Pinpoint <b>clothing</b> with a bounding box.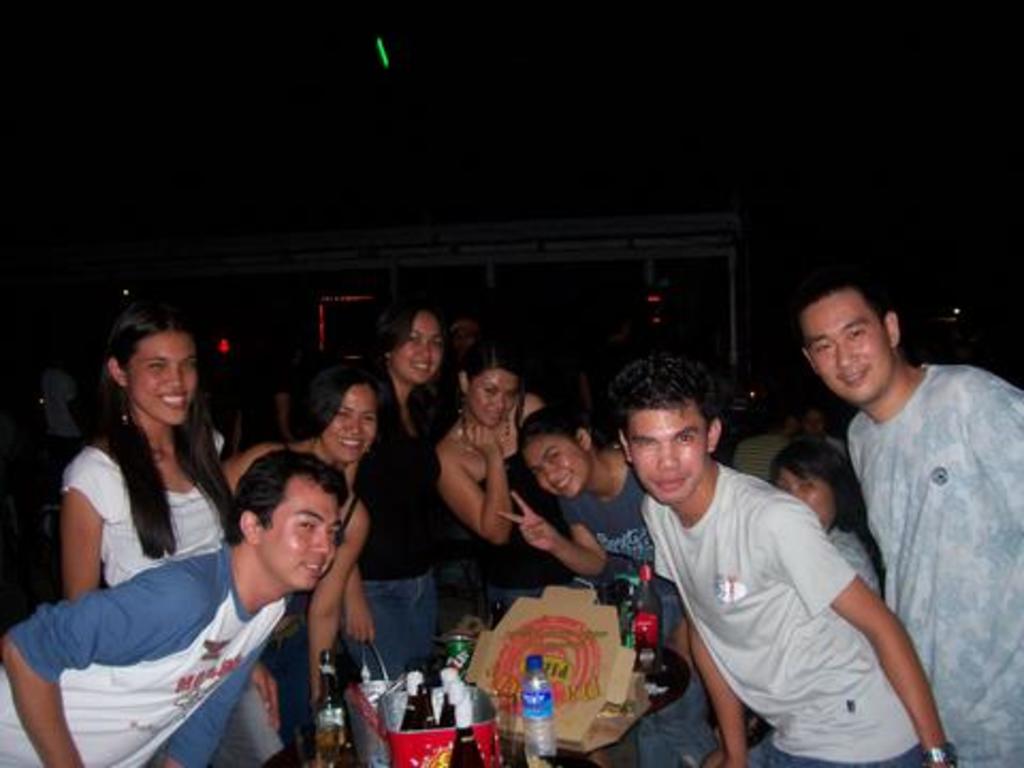
640 459 924 766.
